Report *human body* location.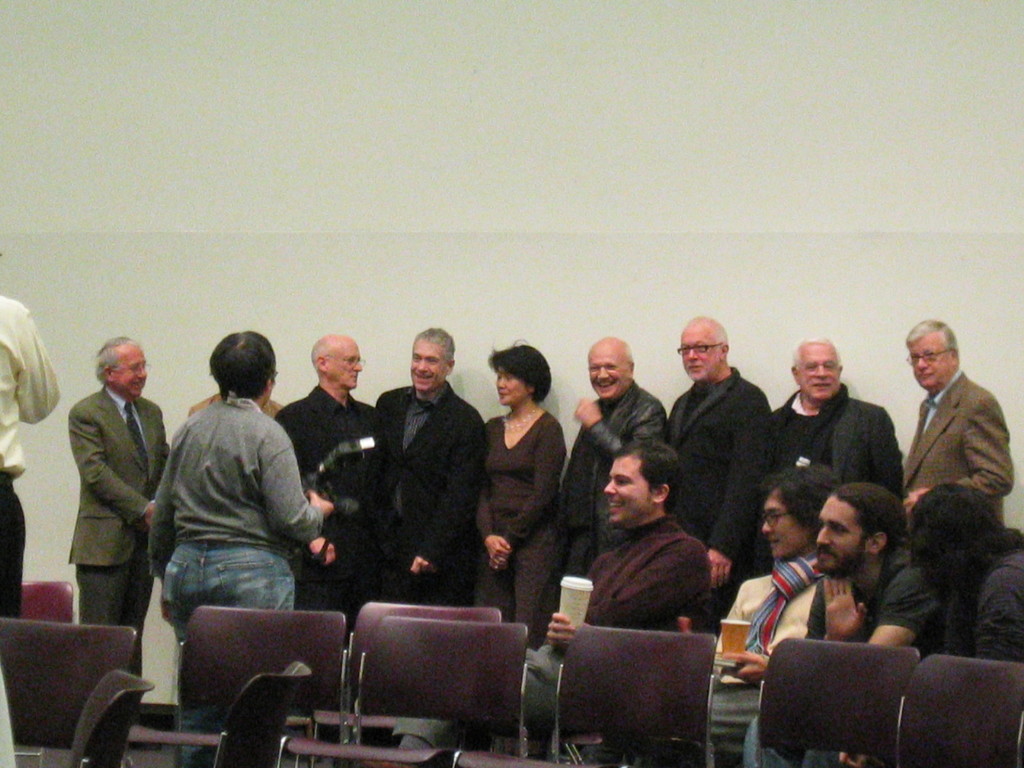
Report: <bbox>566, 376, 669, 579</bbox>.
